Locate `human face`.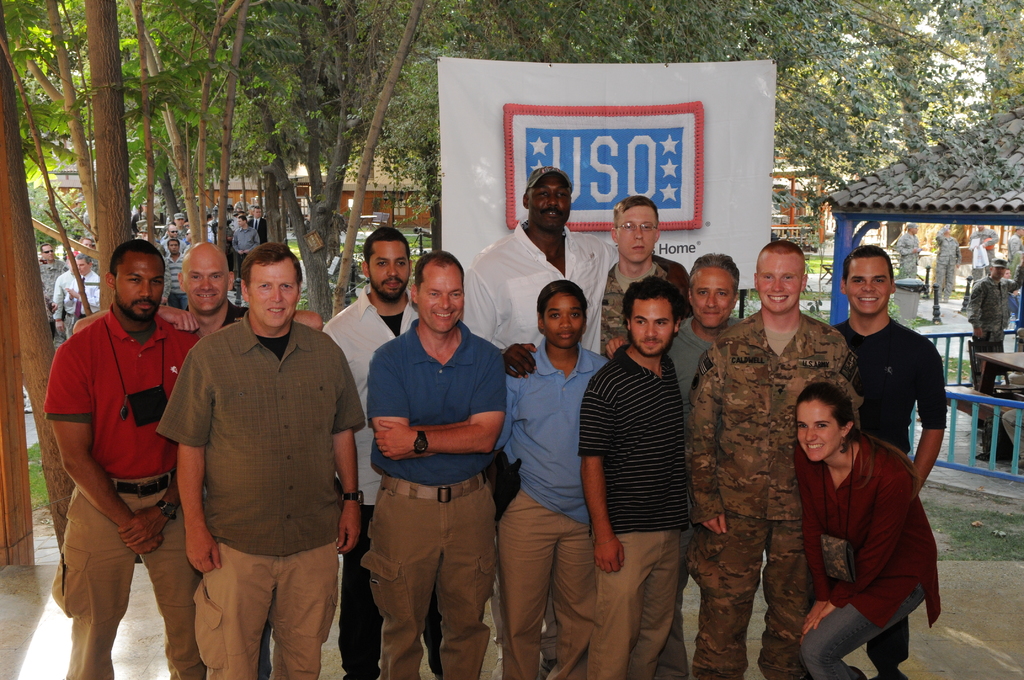
Bounding box: (x1=992, y1=265, x2=1005, y2=282).
